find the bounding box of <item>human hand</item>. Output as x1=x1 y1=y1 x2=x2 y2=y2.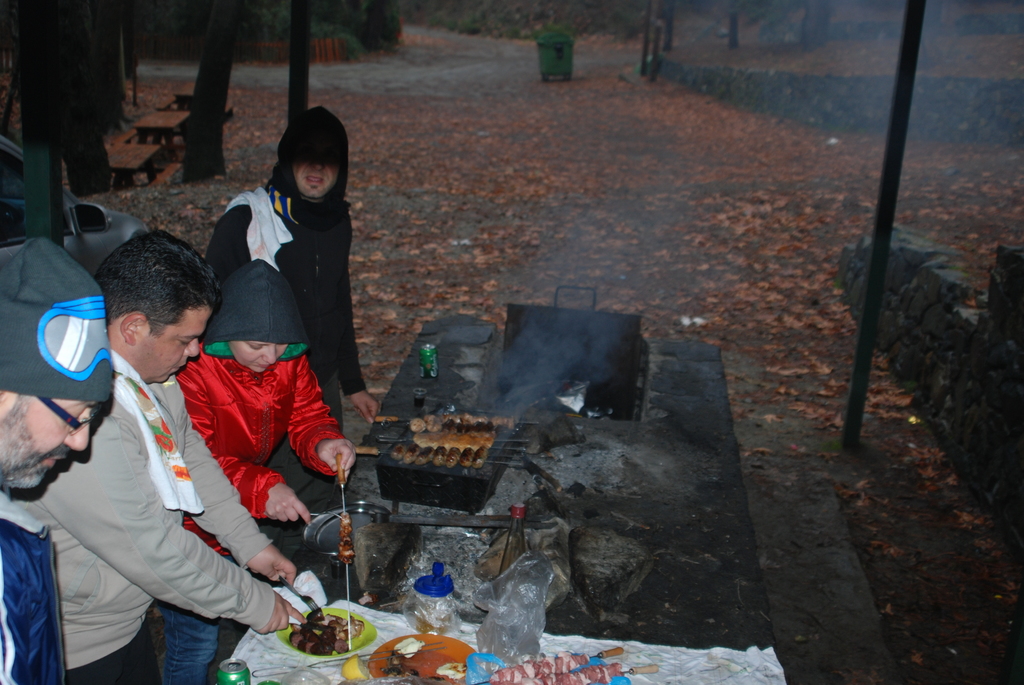
x1=245 y1=541 x2=296 y2=586.
